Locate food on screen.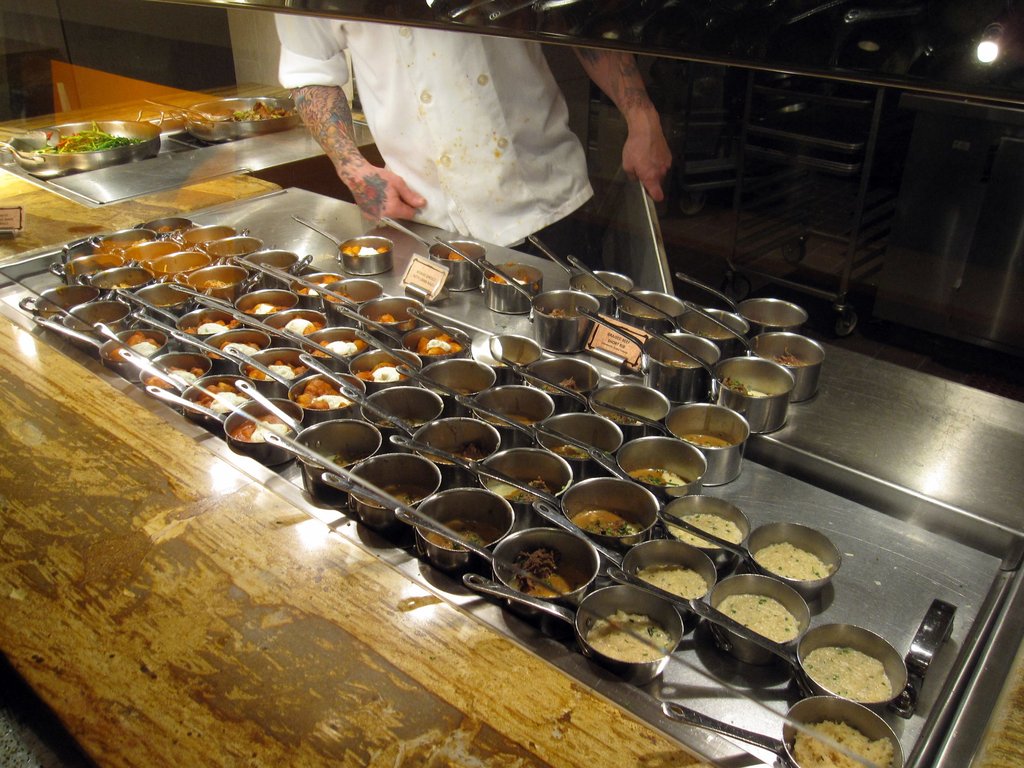
On screen at [721,375,772,397].
